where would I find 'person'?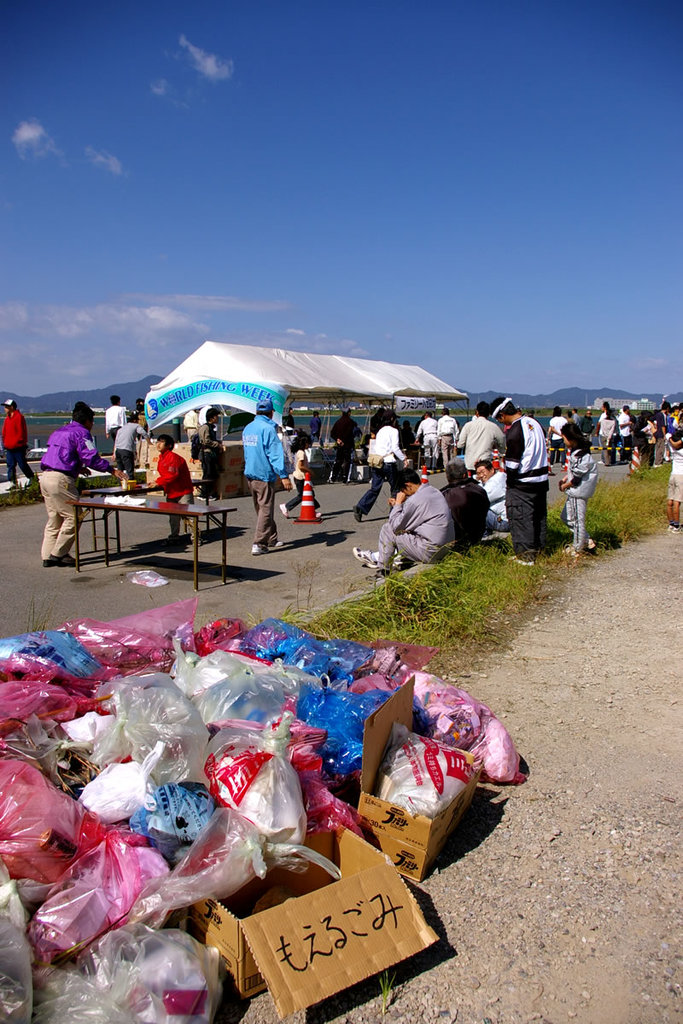
At <region>33, 406, 111, 570</region>.
